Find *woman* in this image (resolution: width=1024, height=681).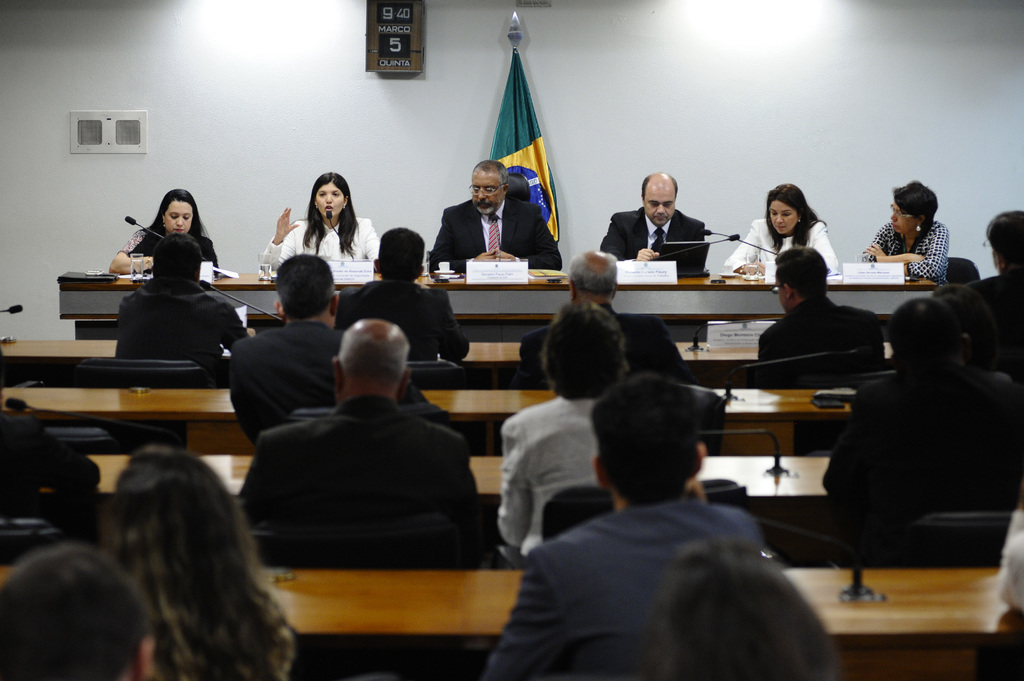
box(855, 179, 951, 284).
